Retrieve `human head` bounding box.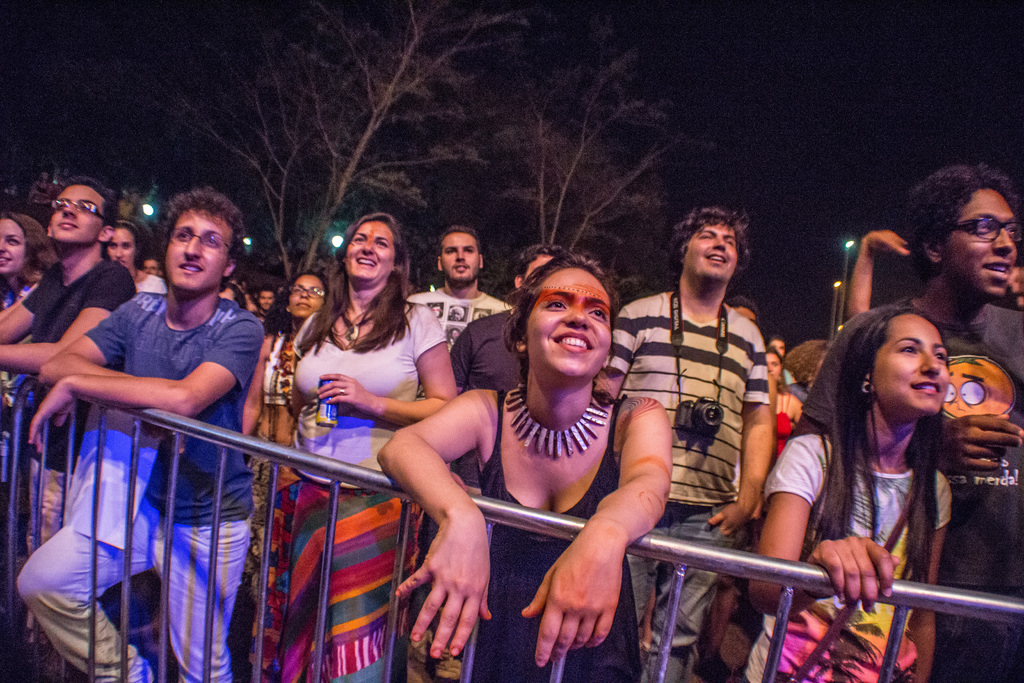
Bounding box: <box>903,164,1023,304</box>.
